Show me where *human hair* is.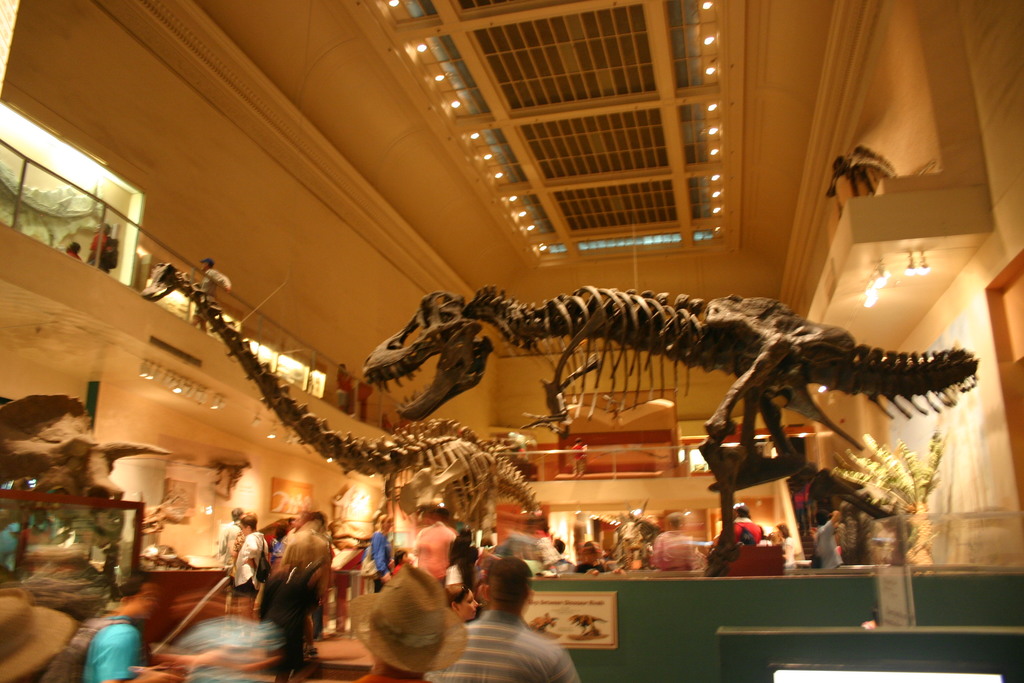
*human hair* is at Rect(415, 500, 445, 520).
